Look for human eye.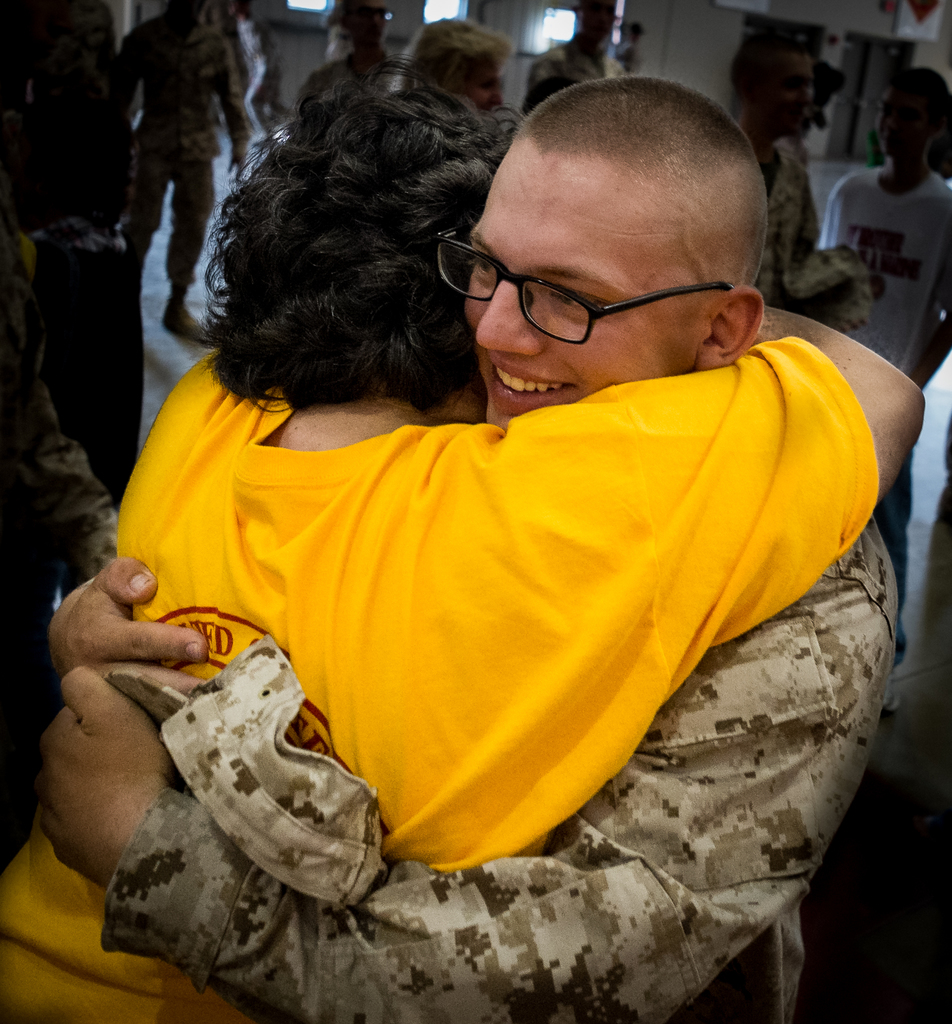
Found: pyautogui.locateOnScreen(465, 245, 507, 277).
